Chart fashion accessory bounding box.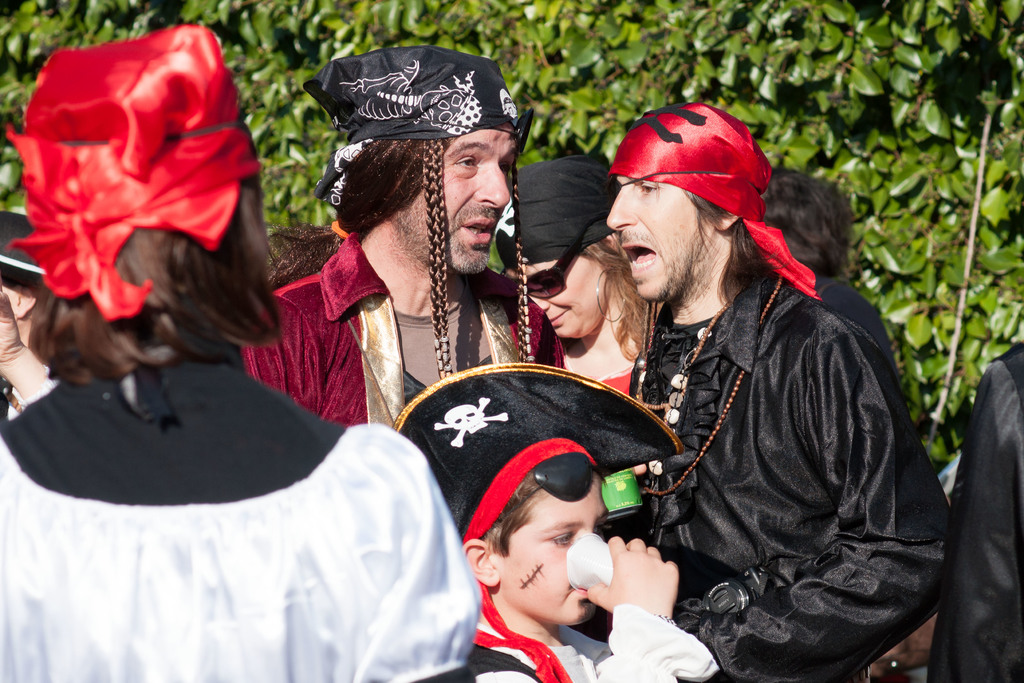
Charted: bbox=[496, 216, 596, 305].
